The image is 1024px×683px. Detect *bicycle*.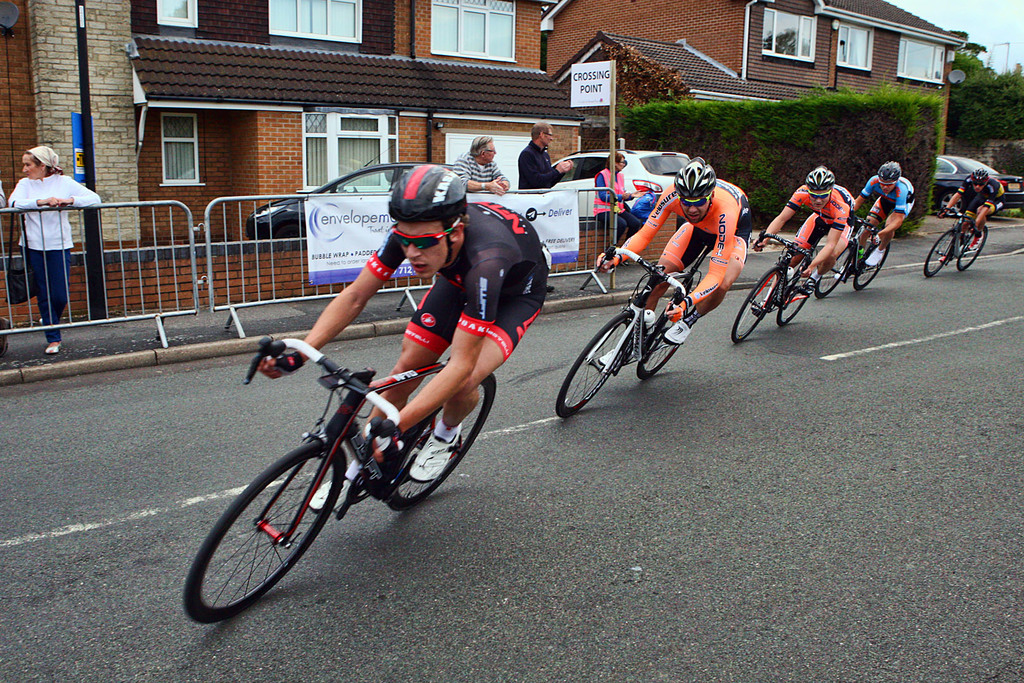
Detection: (left=186, top=325, right=531, bottom=611).
